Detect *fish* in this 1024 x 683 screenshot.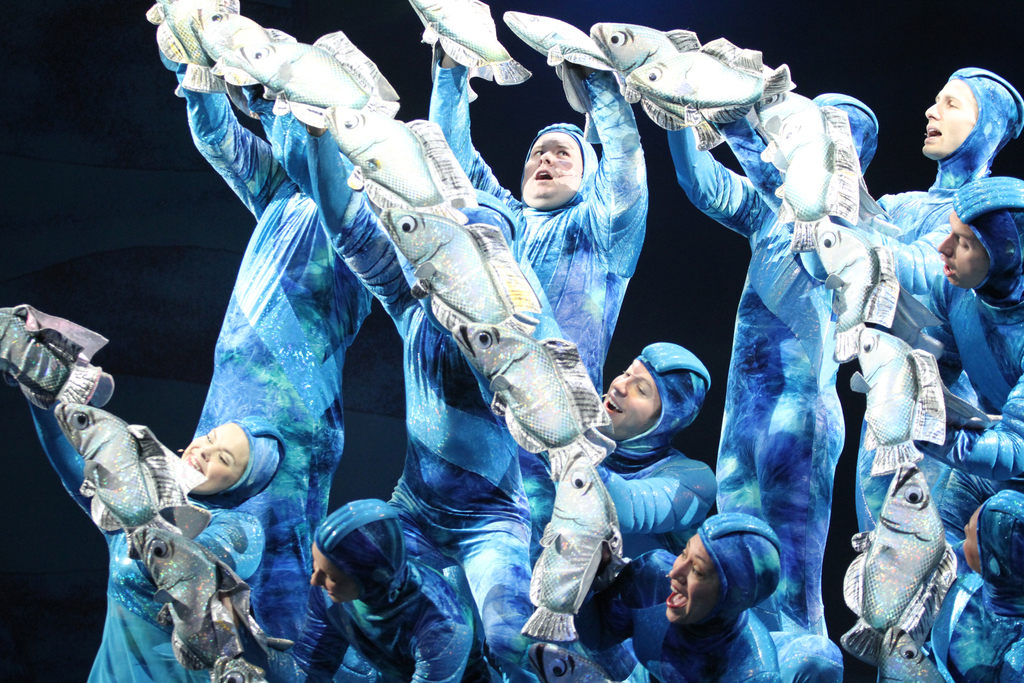
Detection: rect(445, 322, 610, 481).
